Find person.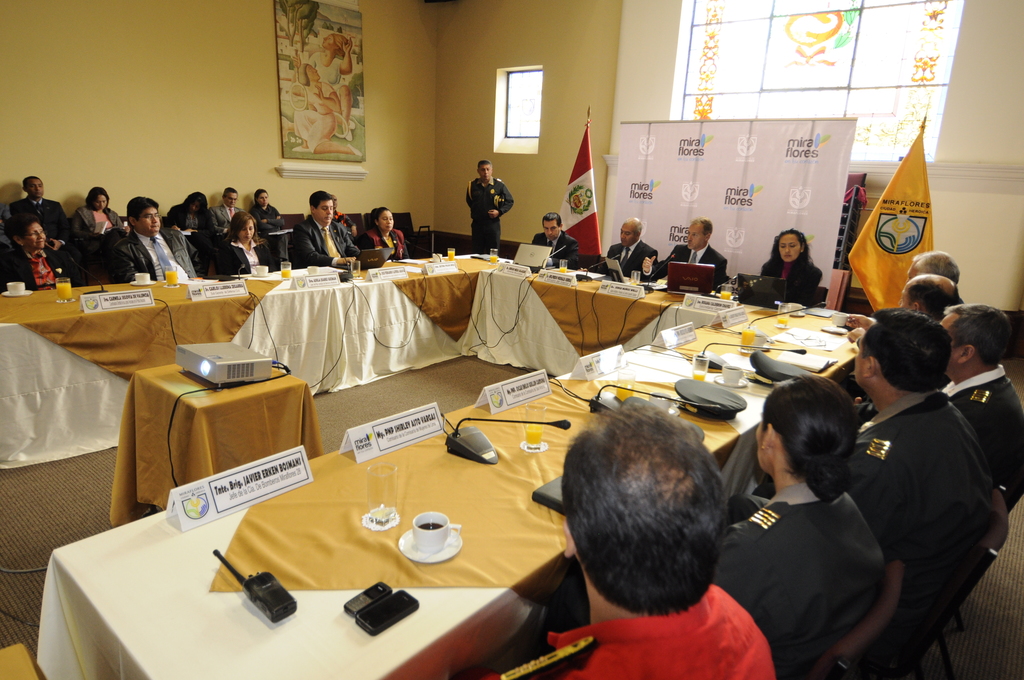
(529,213,580,270).
